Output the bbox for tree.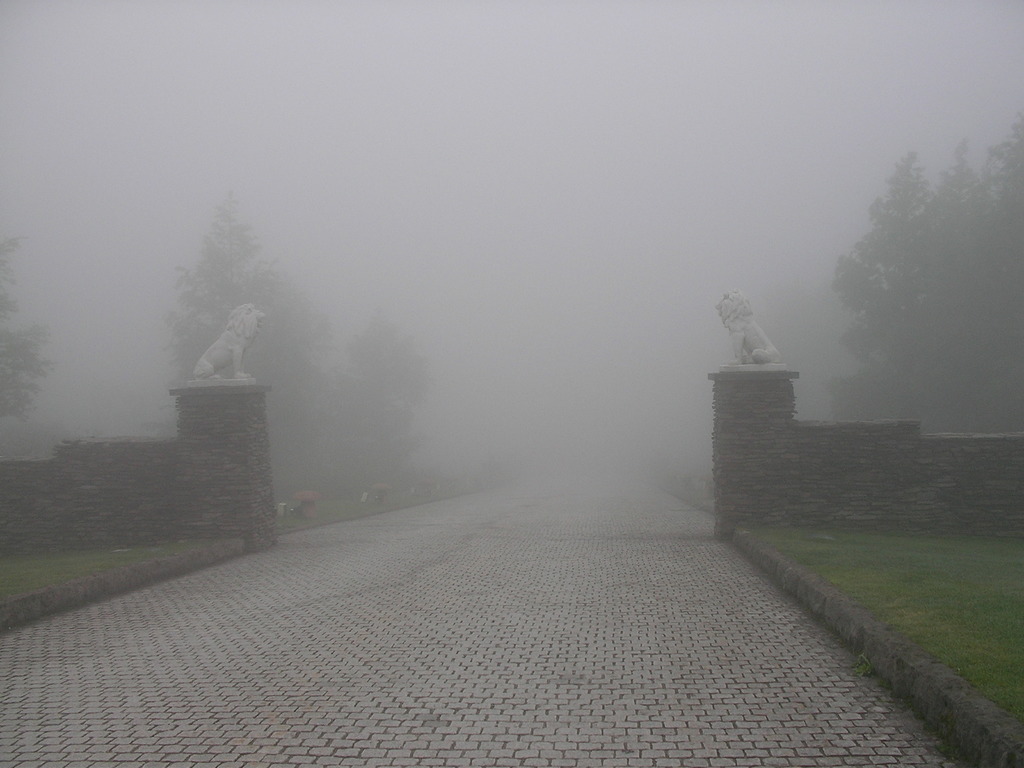
(0, 232, 63, 424).
